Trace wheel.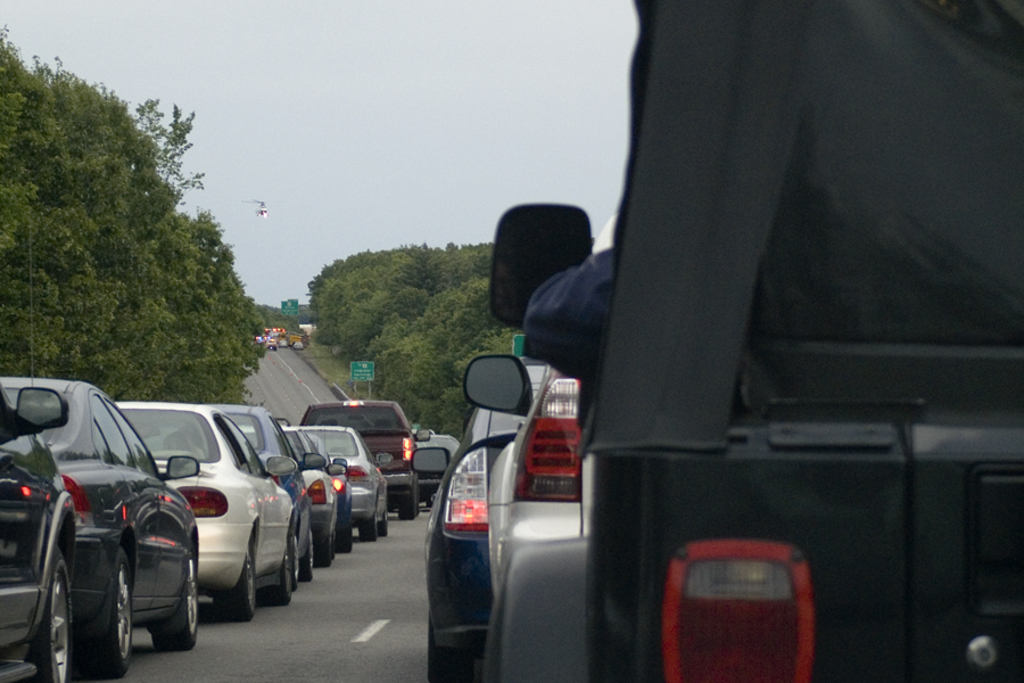
Traced to <region>84, 550, 130, 681</region>.
